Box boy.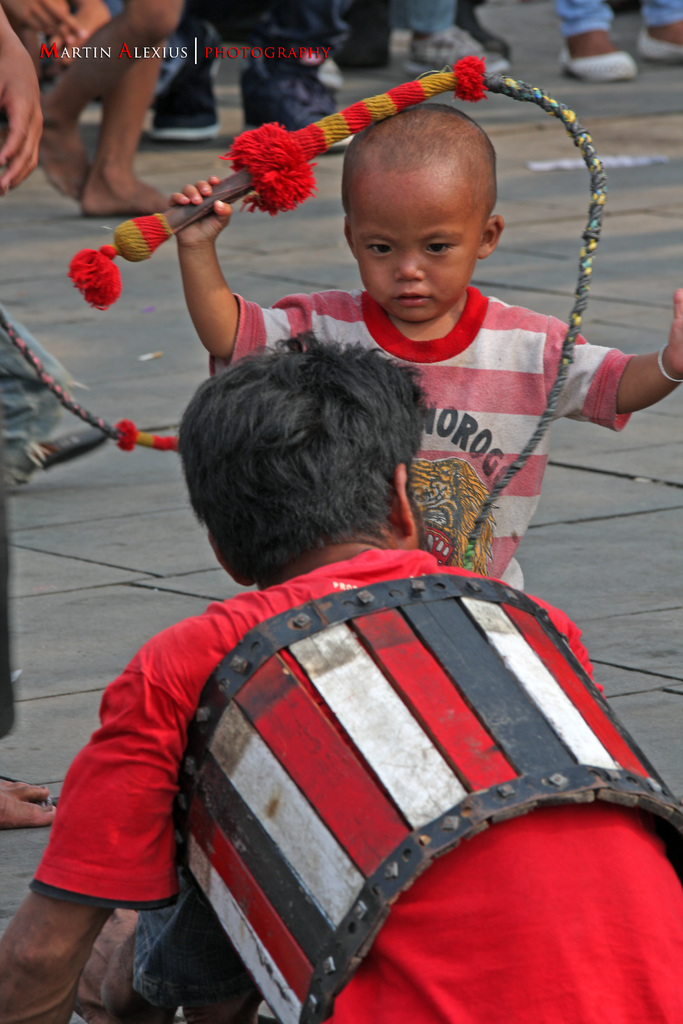
x1=174, y1=103, x2=682, y2=584.
